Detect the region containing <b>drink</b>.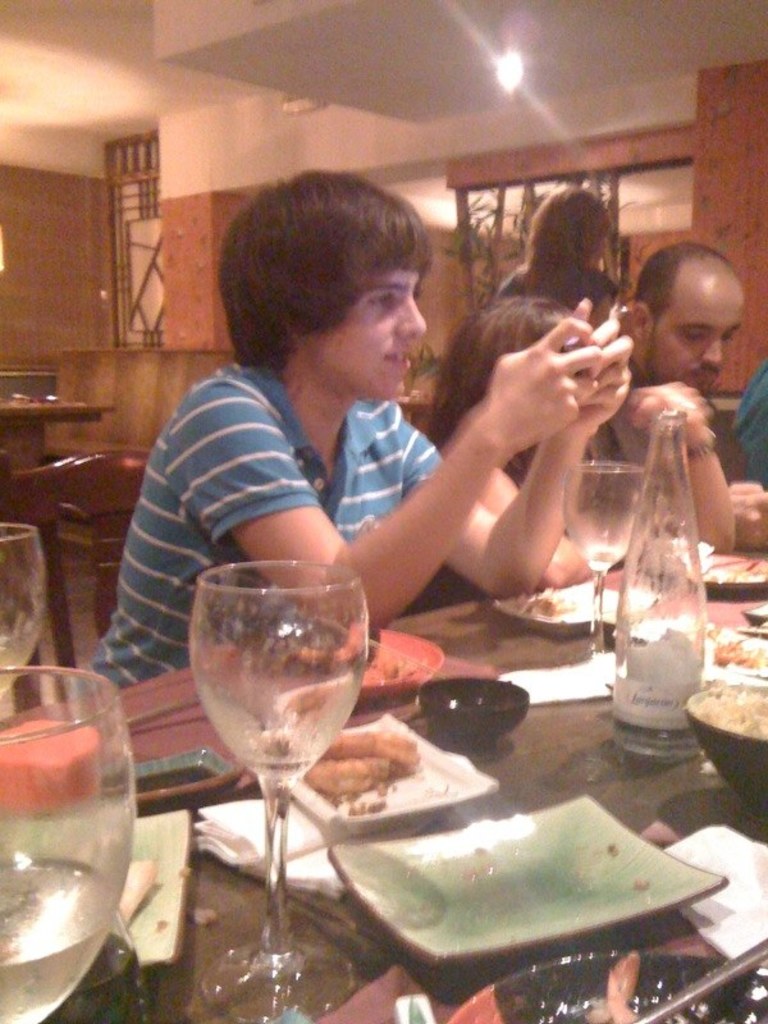
left=8, top=669, right=148, bottom=1010.
